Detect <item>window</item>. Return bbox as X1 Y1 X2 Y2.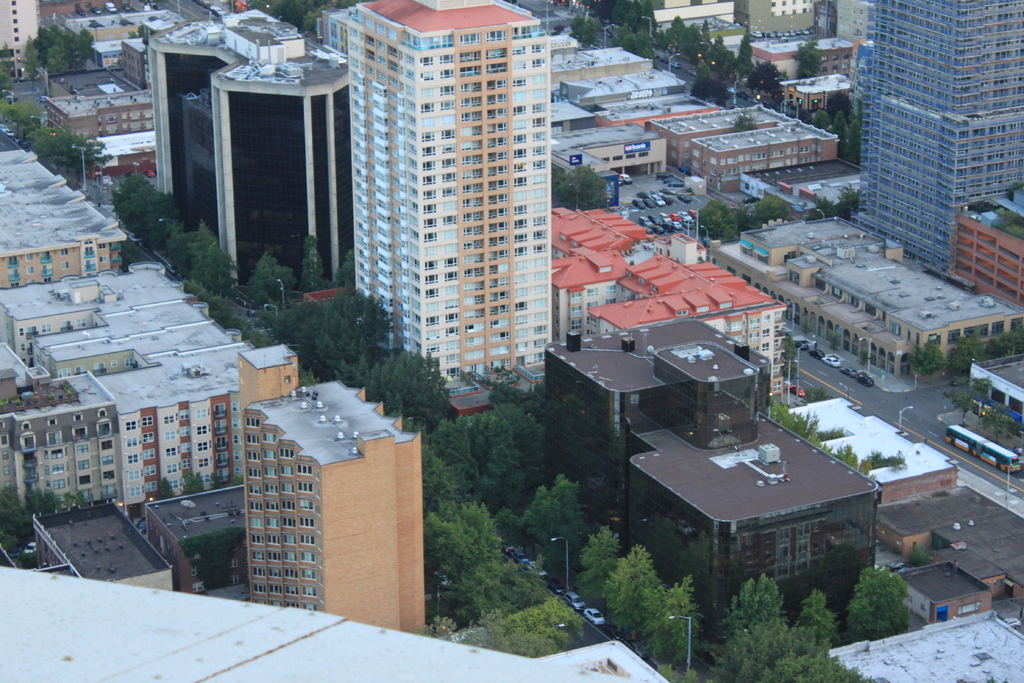
513 64 525 70.
